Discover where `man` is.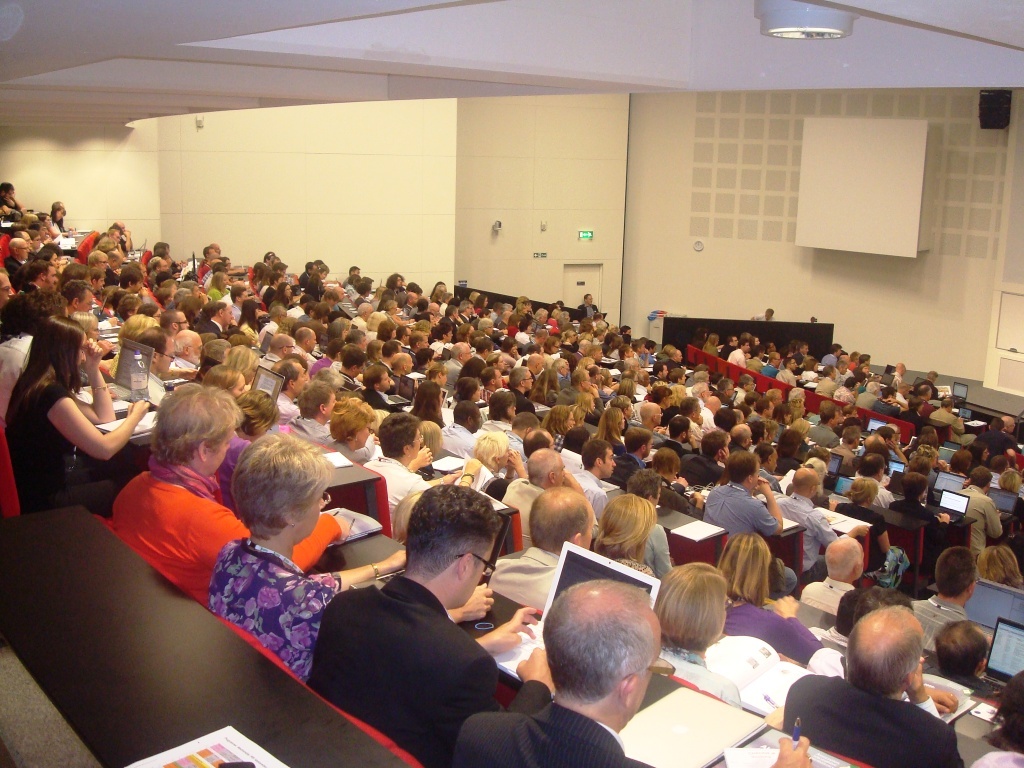
Discovered at Rect(566, 339, 595, 373).
